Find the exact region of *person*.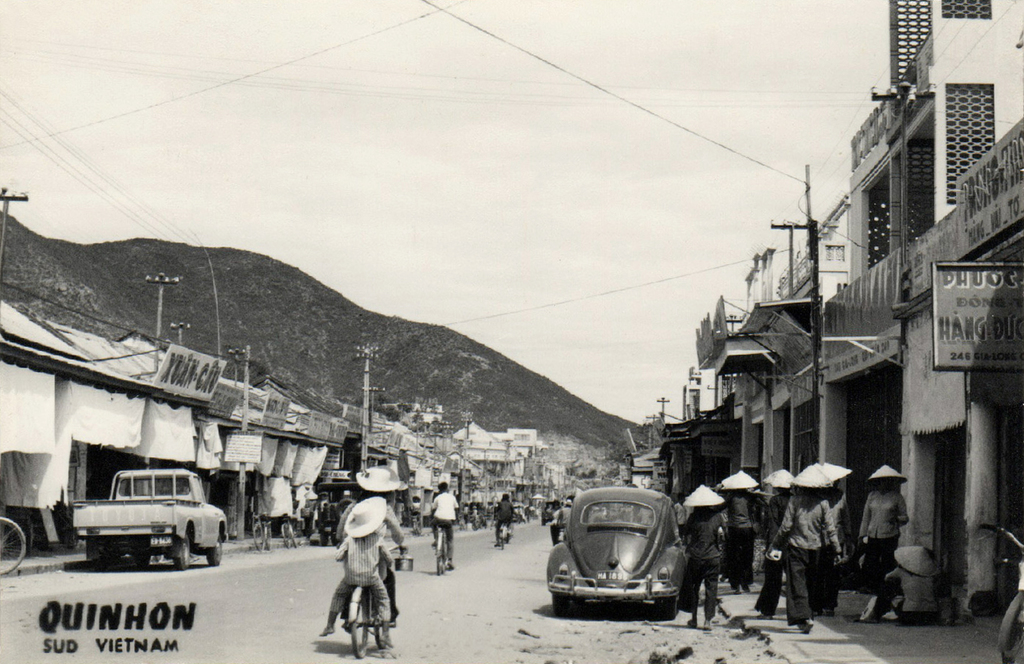
Exact region: select_region(859, 464, 908, 592).
